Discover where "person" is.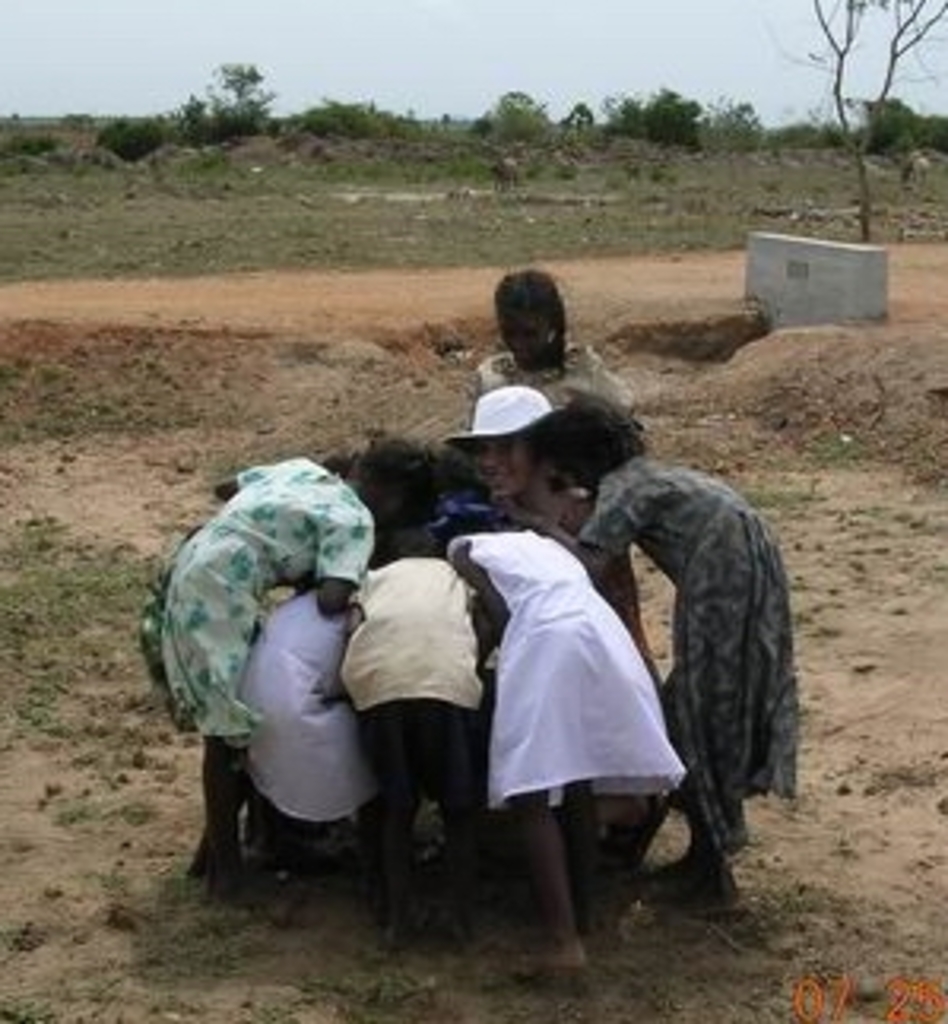
Discovered at [542,390,808,904].
